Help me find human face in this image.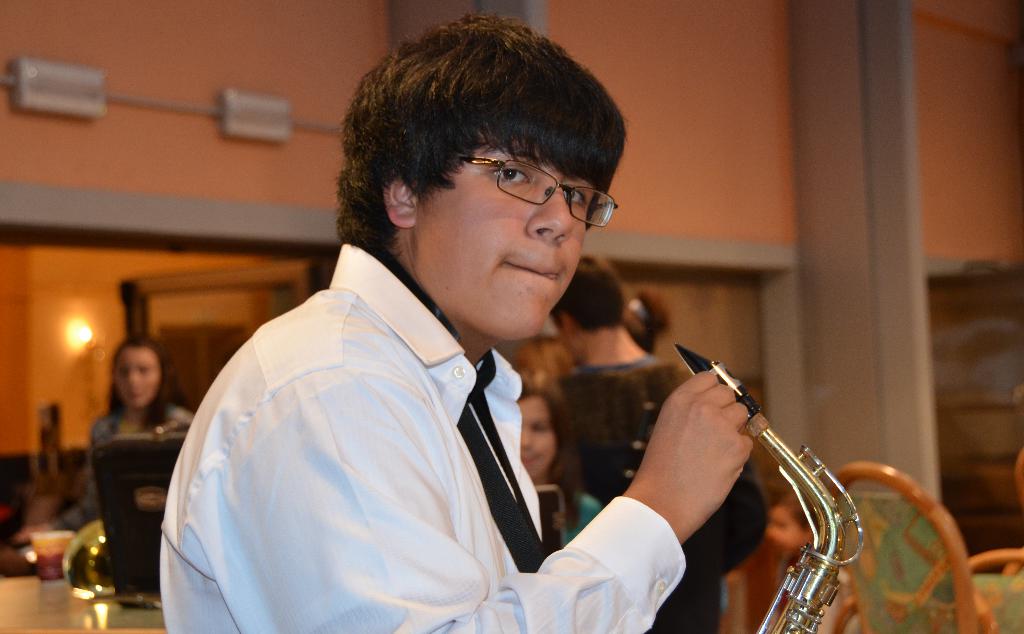
Found it: x1=520 y1=399 x2=556 y2=475.
